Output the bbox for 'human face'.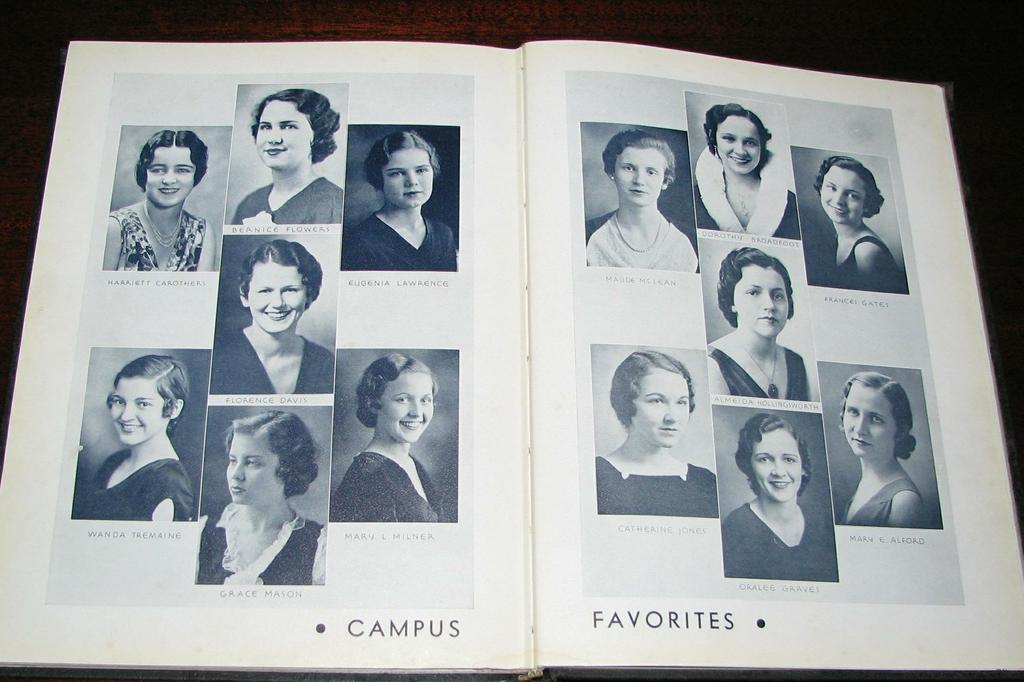
(148,144,196,208).
